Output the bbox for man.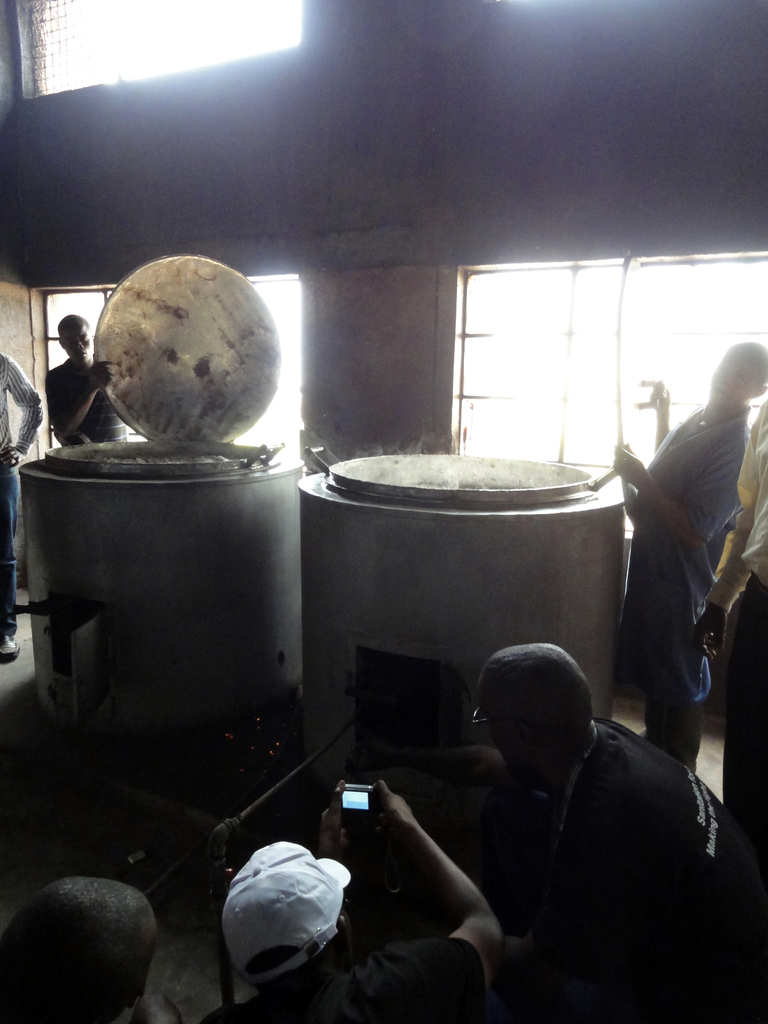
box(0, 346, 49, 660).
